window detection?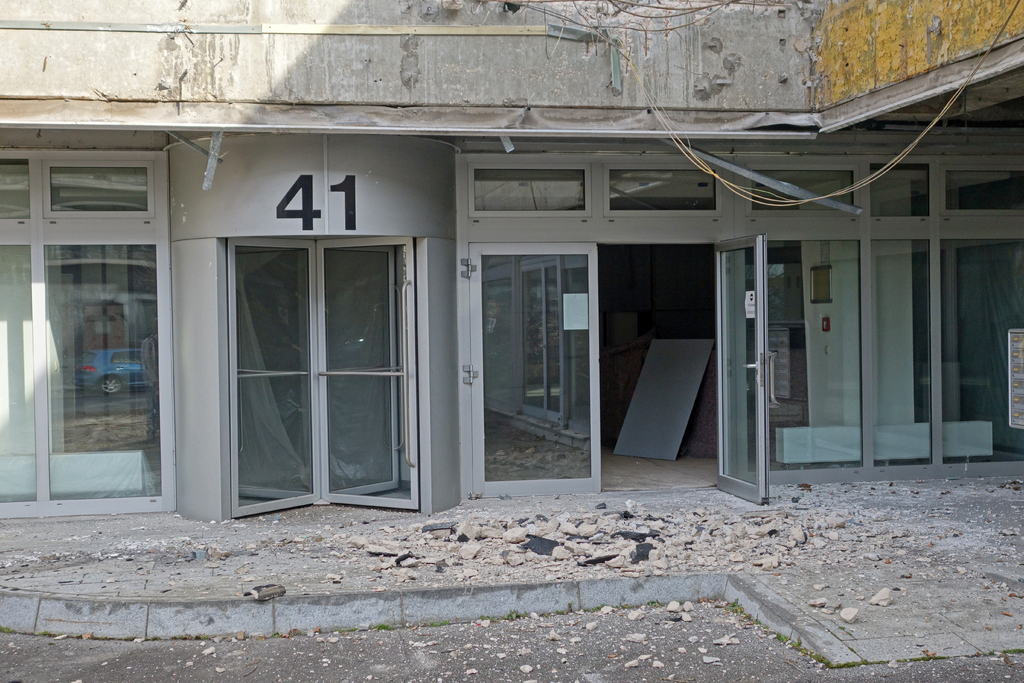
<box>748,167,861,216</box>
